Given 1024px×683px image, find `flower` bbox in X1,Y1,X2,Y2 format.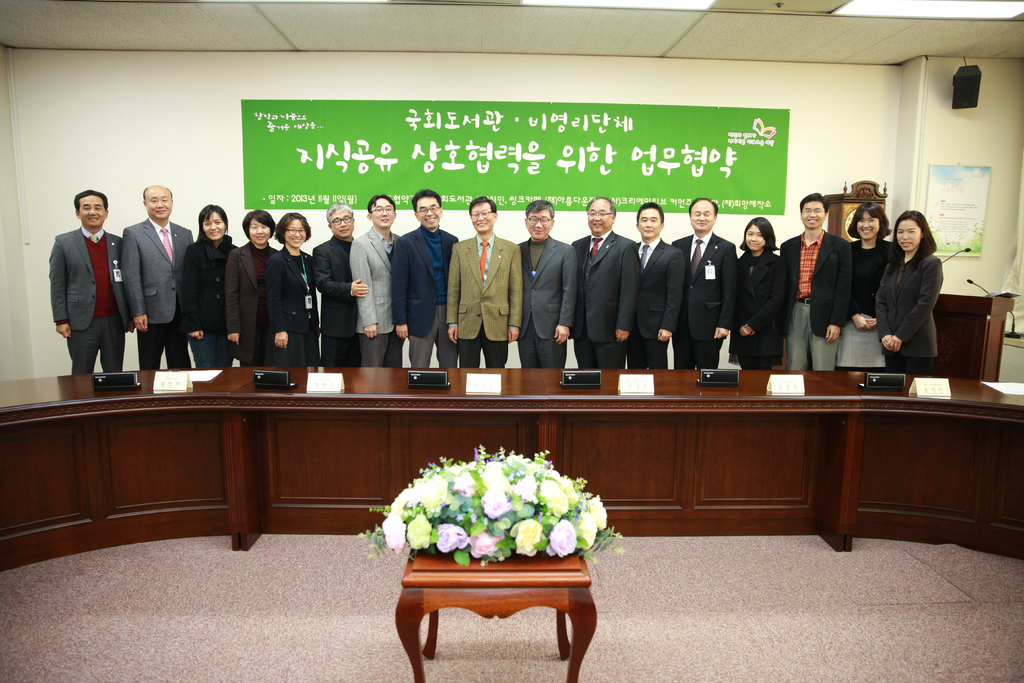
416,477,449,509.
